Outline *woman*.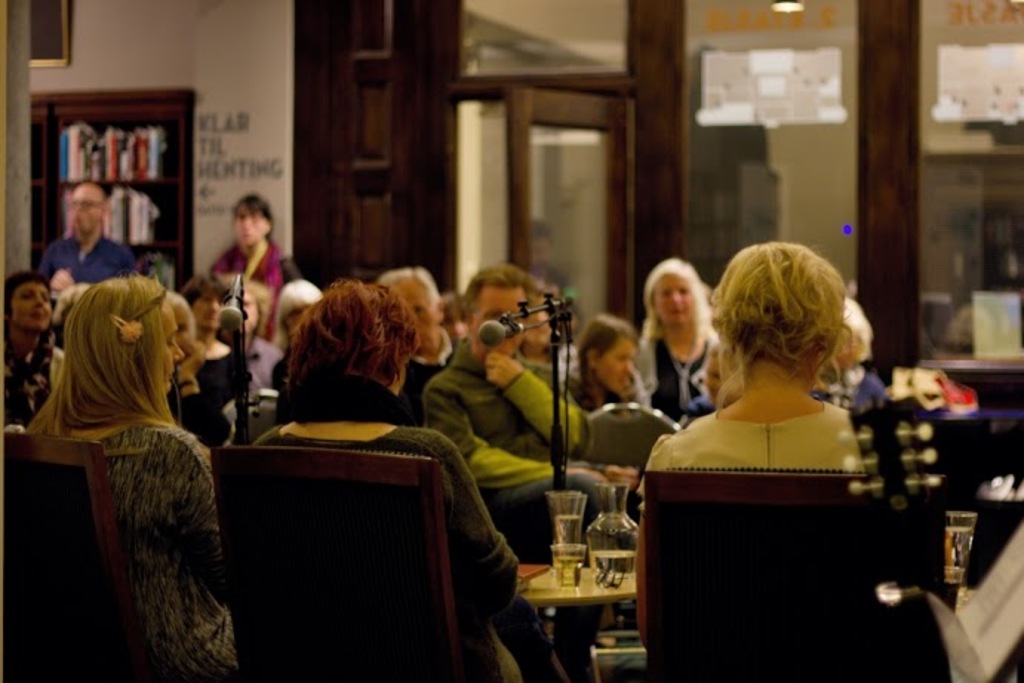
Outline: l=210, t=197, r=285, b=338.
